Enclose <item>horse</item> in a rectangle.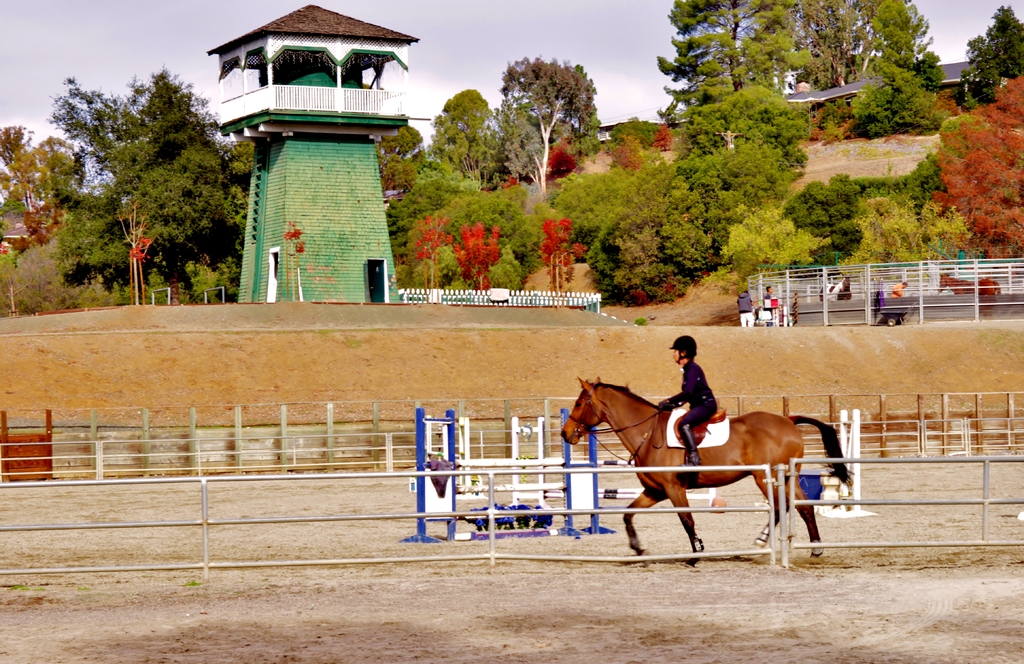
x1=558, y1=374, x2=858, y2=567.
